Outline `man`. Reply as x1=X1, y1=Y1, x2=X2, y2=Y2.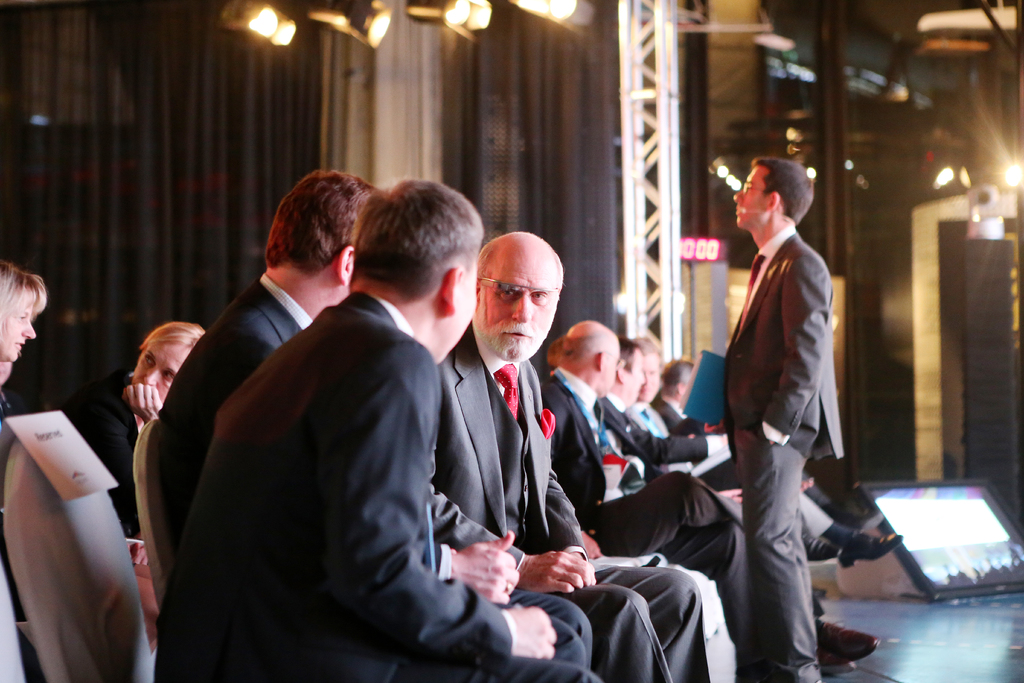
x1=537, y1=330, x2=746, y2=634.
